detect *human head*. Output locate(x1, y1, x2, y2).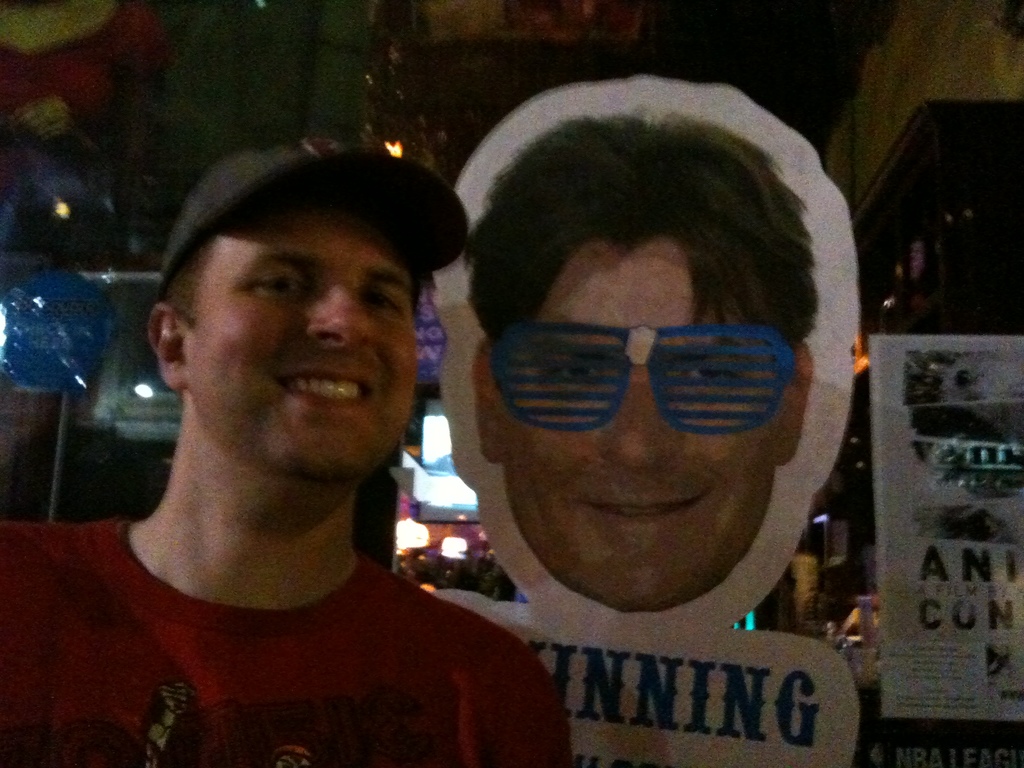
locate(461, 122, 817, 609).
